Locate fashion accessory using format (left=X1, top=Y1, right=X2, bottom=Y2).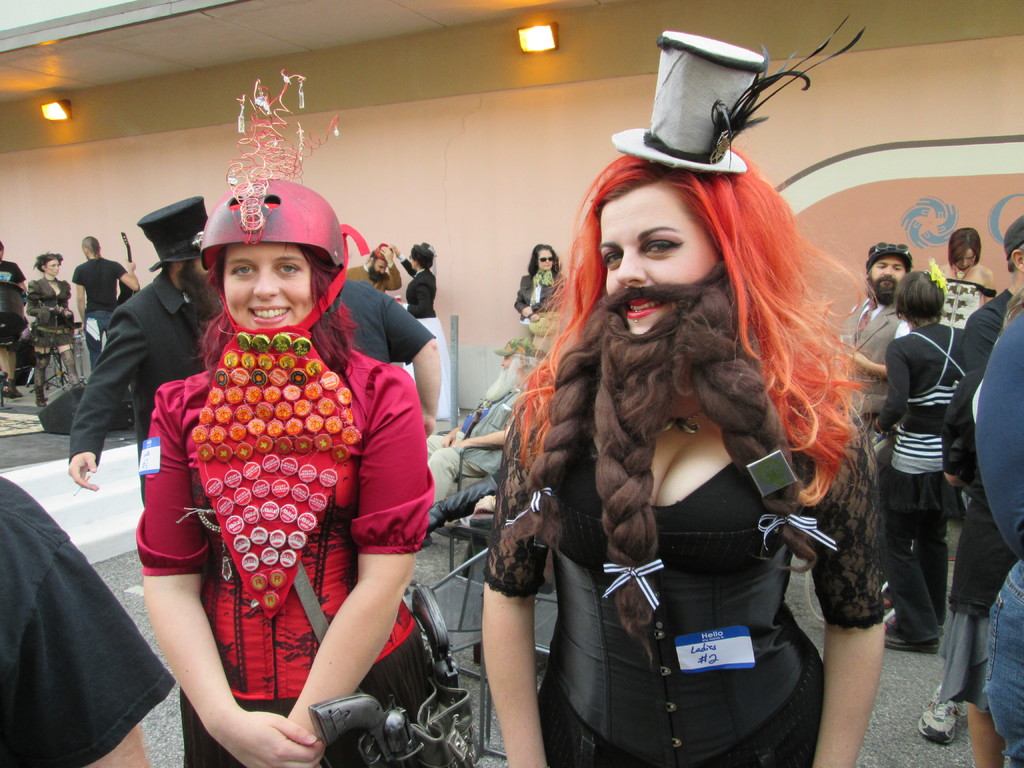
(left=538, top=253, right=556, bottom=264).
